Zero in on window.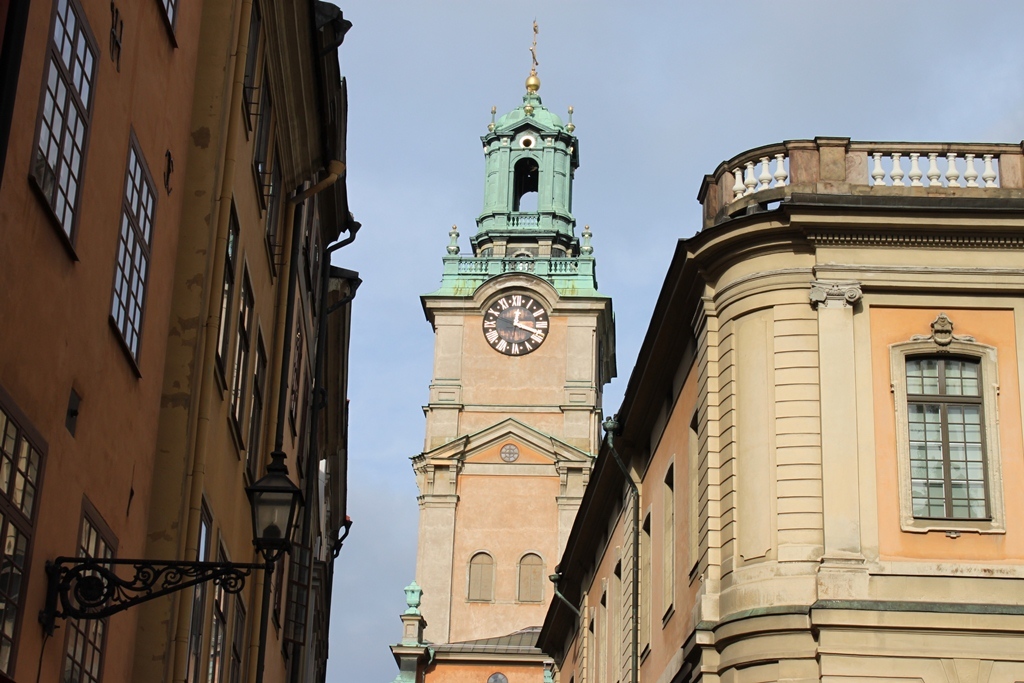
Zeroed in: BBox(109, 123, 161, 378).
